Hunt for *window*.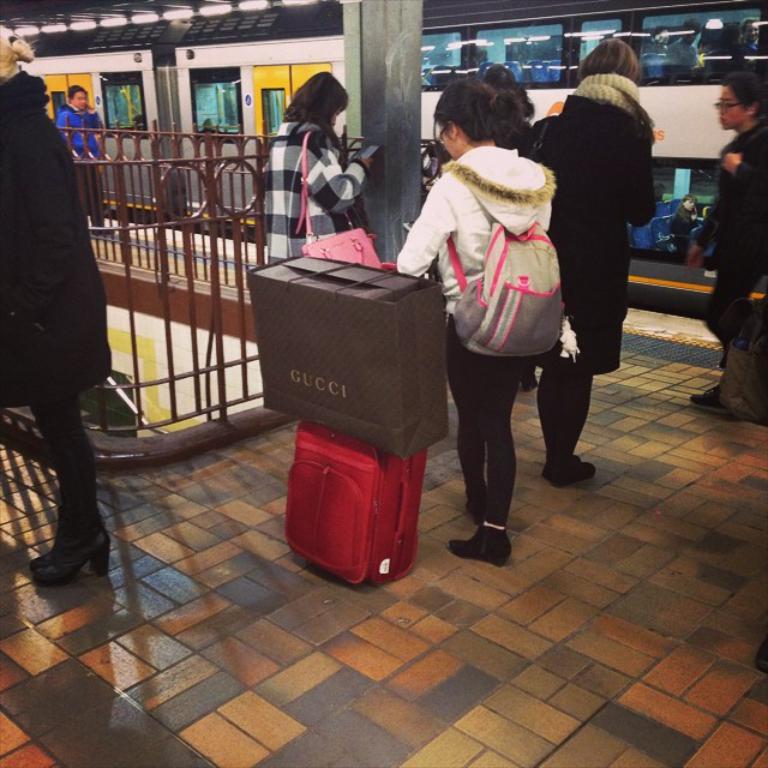
Hunted down at rect(479, 25, 559, 83).
